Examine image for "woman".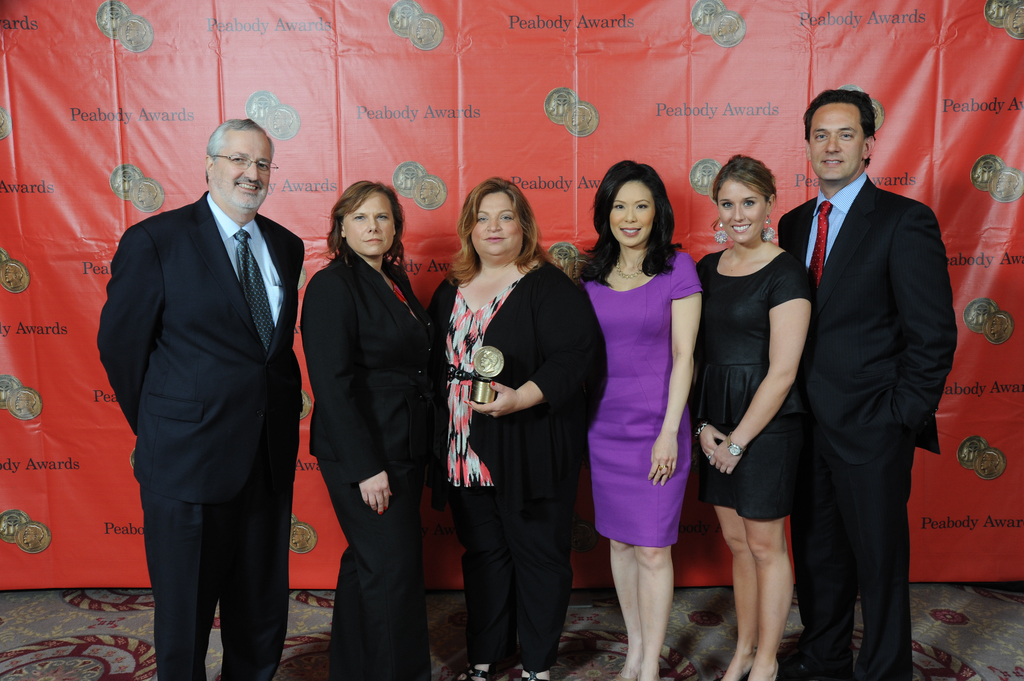
Examination result: pyautogui.locateOnScreen(573, 152, 705, 680).
